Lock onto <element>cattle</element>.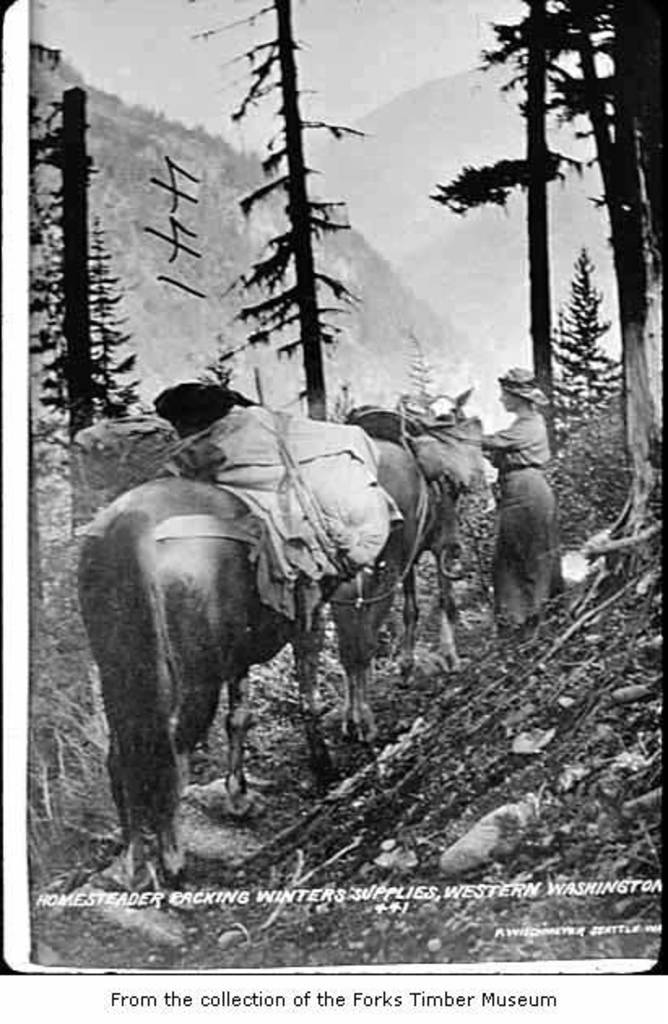
Locked: [354,385,479,743].
